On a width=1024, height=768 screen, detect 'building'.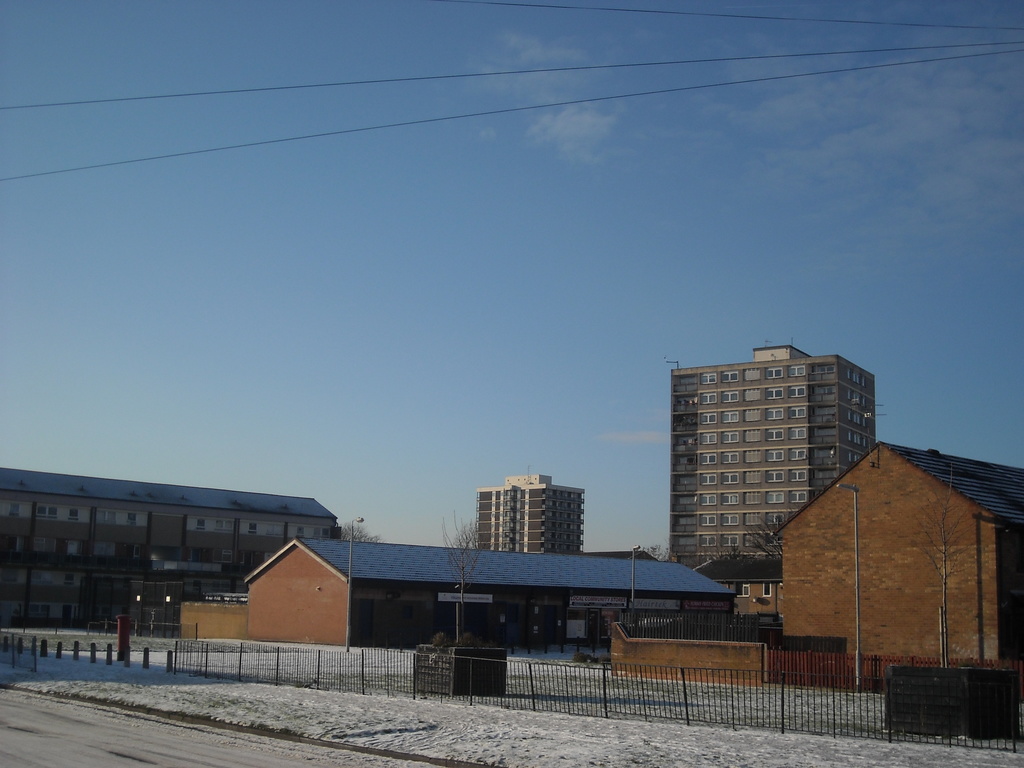
box=[477, 460, 589, 556].
